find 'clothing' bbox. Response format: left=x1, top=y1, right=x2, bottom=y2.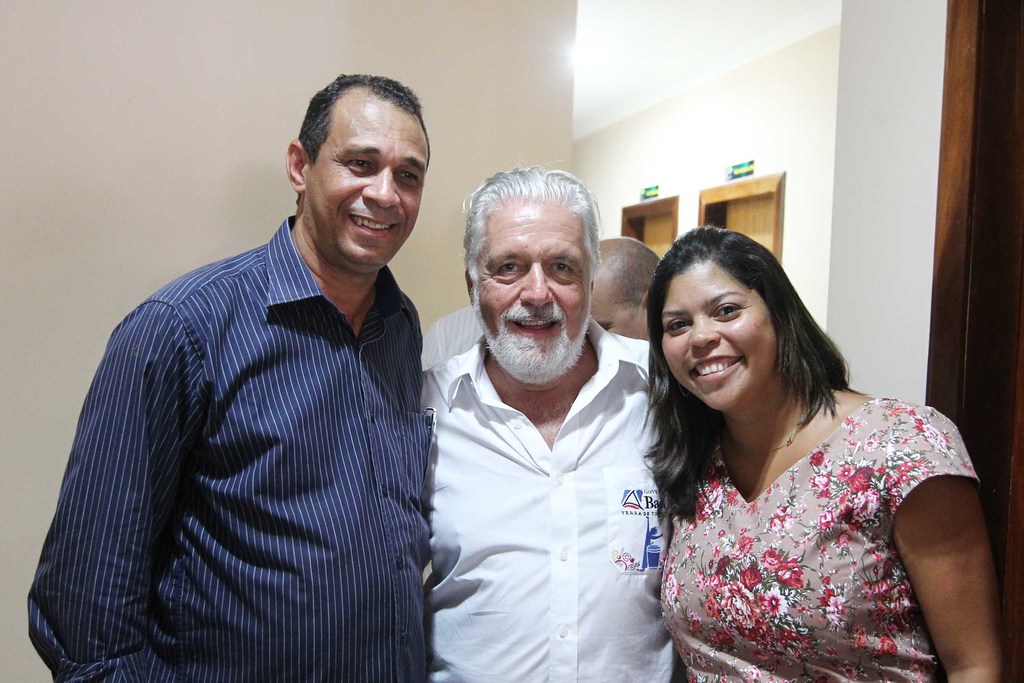
left=661, top=395, right=979, bottom=682.
